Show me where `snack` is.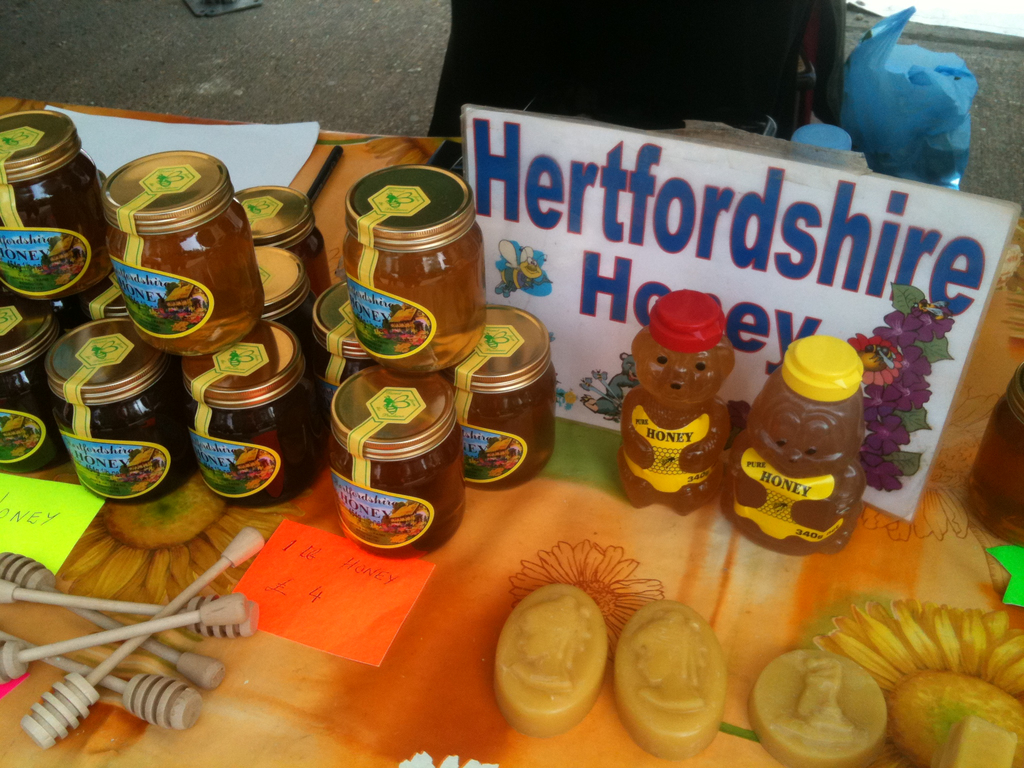
`snack` is at [616, 595, 732, 758].
